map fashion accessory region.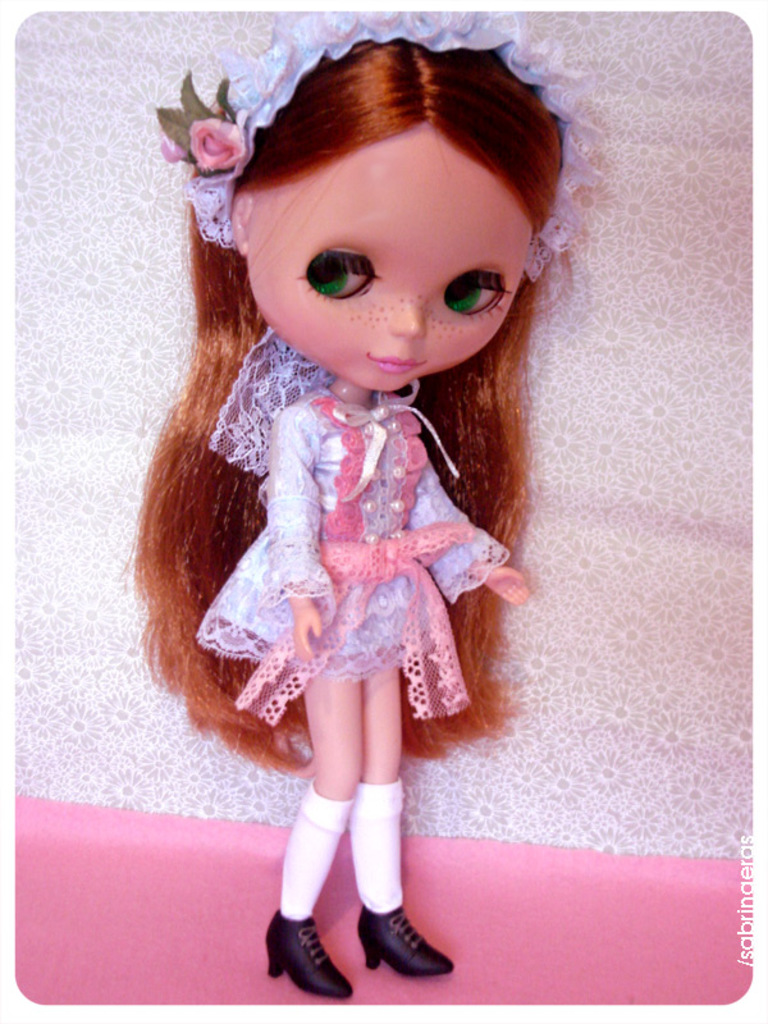
Mapped to x1=357 y1=901 x2=453 y2=977.
